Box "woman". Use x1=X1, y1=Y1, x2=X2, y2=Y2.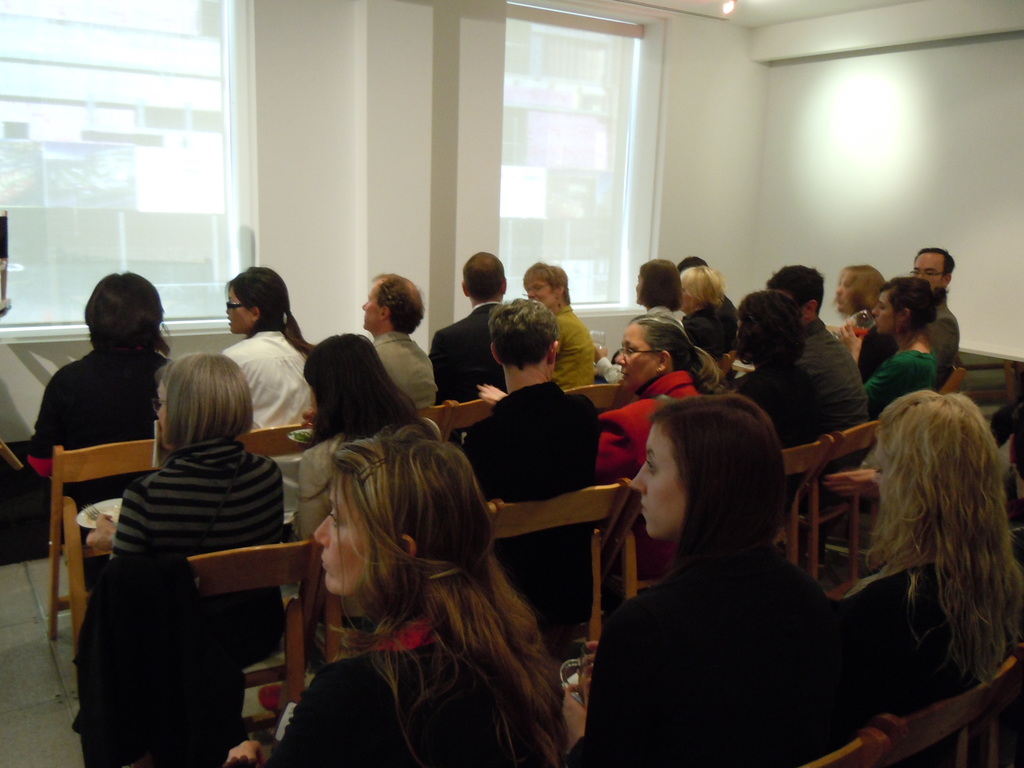
x1=562, y1=389, x2=840, y2=767.
